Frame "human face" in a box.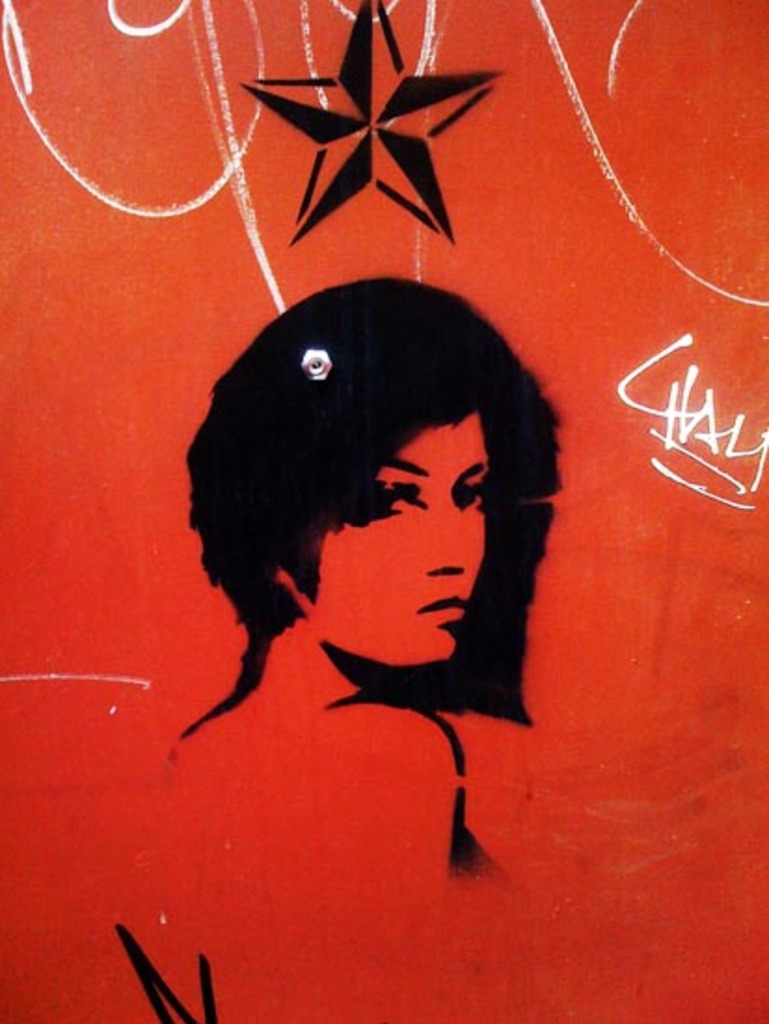
<box>305,415,488,667</box>.
